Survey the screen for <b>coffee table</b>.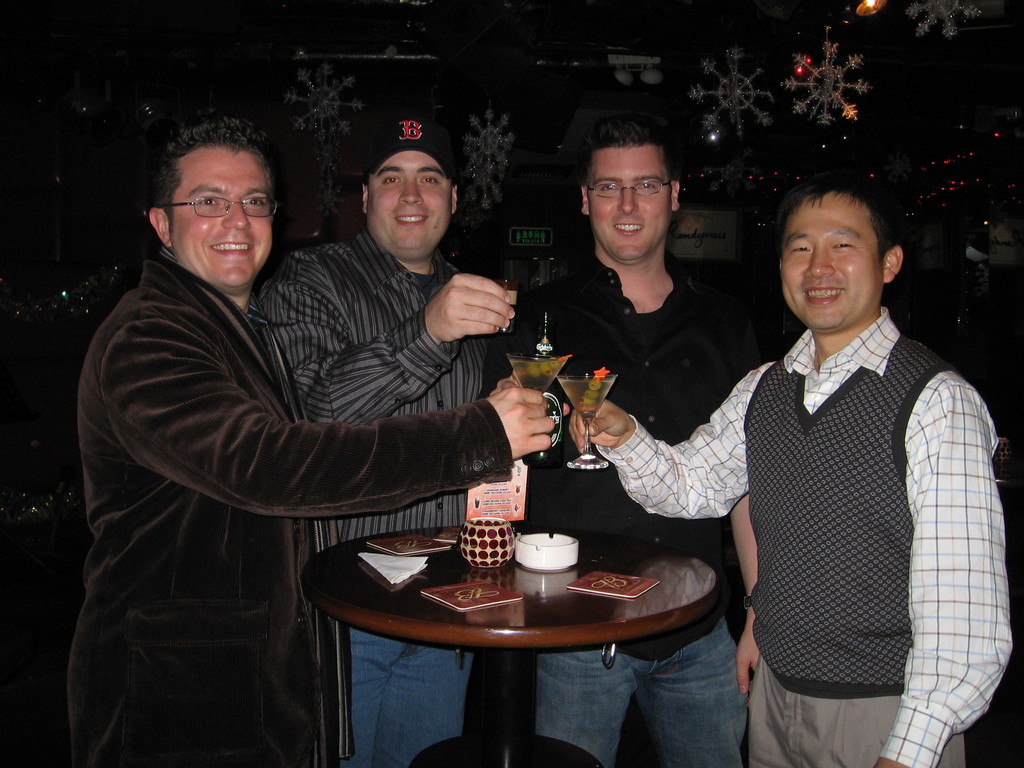
Survey found: left=280, top=515, right=729, bottom=716.
